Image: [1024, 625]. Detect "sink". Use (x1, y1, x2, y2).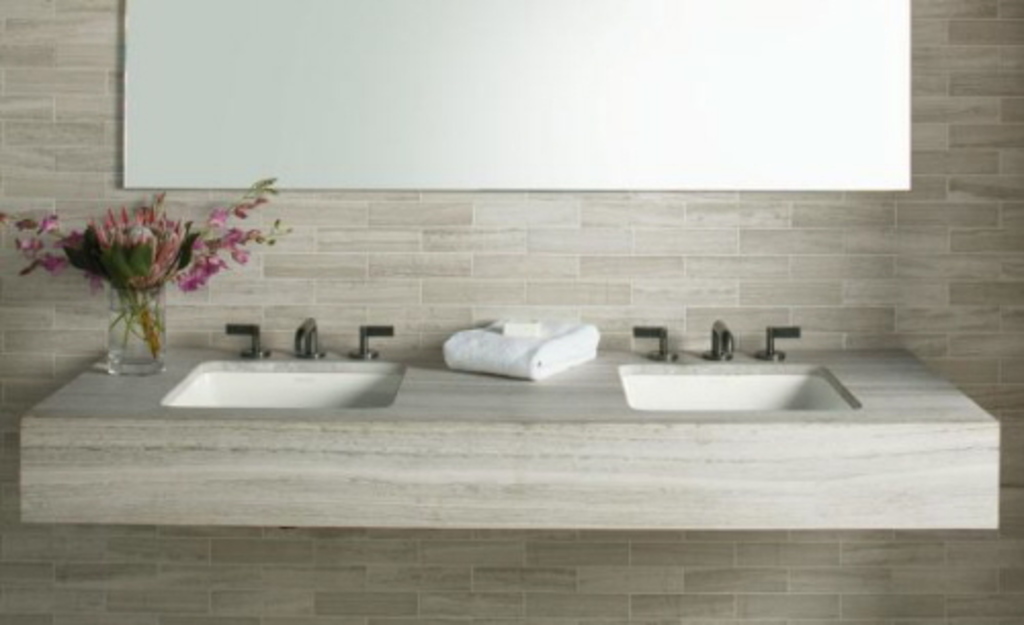
(160, 320, 414, 412).
